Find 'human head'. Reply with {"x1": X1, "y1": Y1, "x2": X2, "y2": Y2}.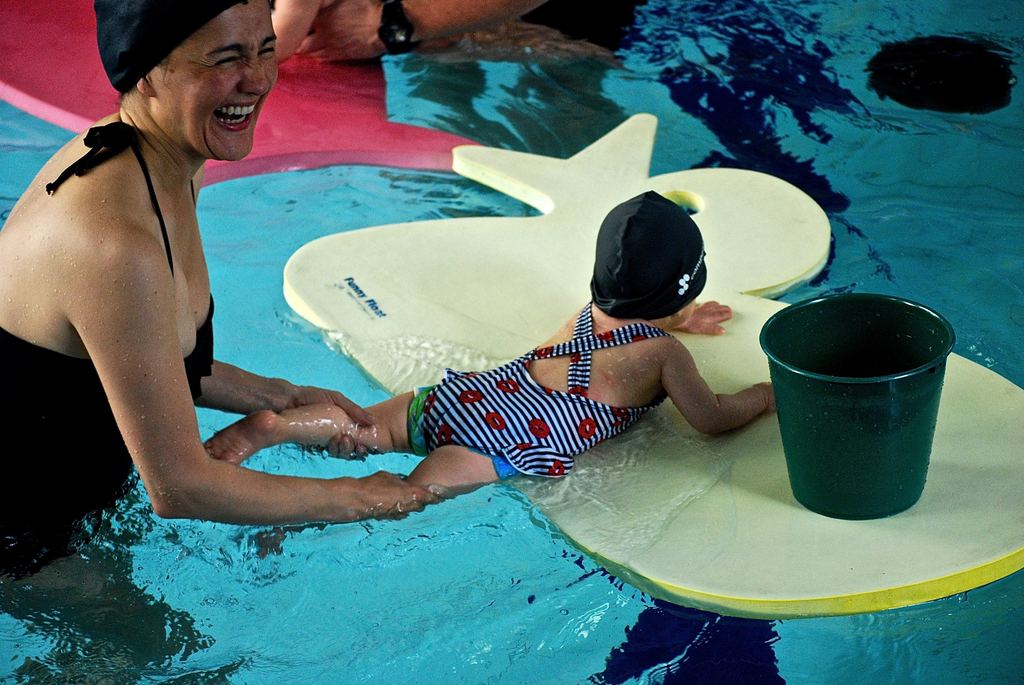
{"x1": 92, "y1": 0, "x2": 274, "y2": 158}.
